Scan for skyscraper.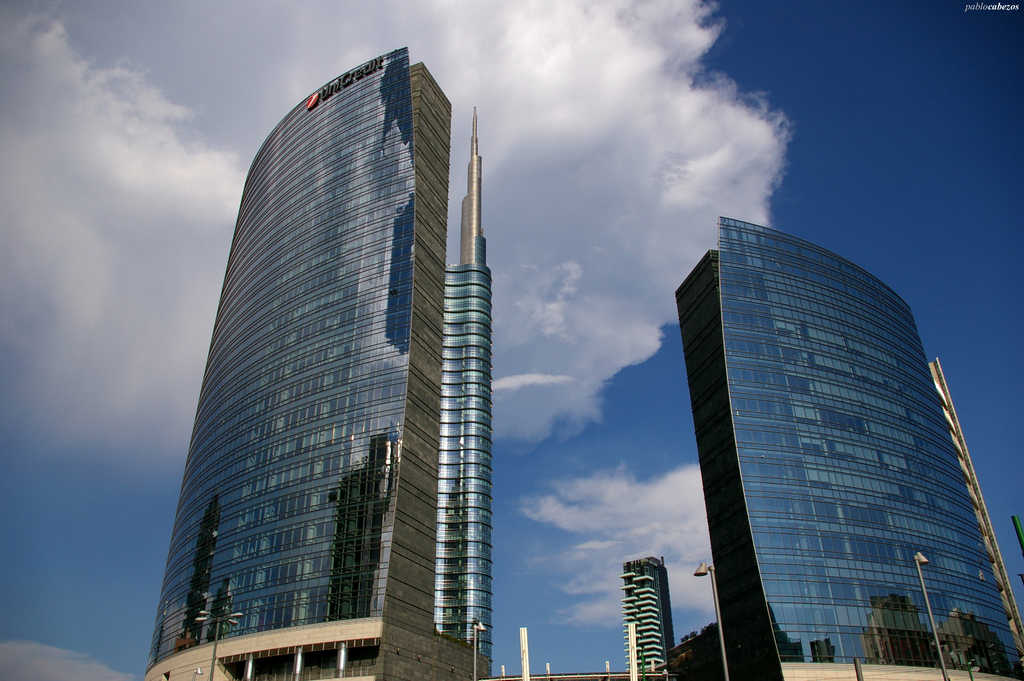
Scan result: rect(675, 217, 1005, 675).
